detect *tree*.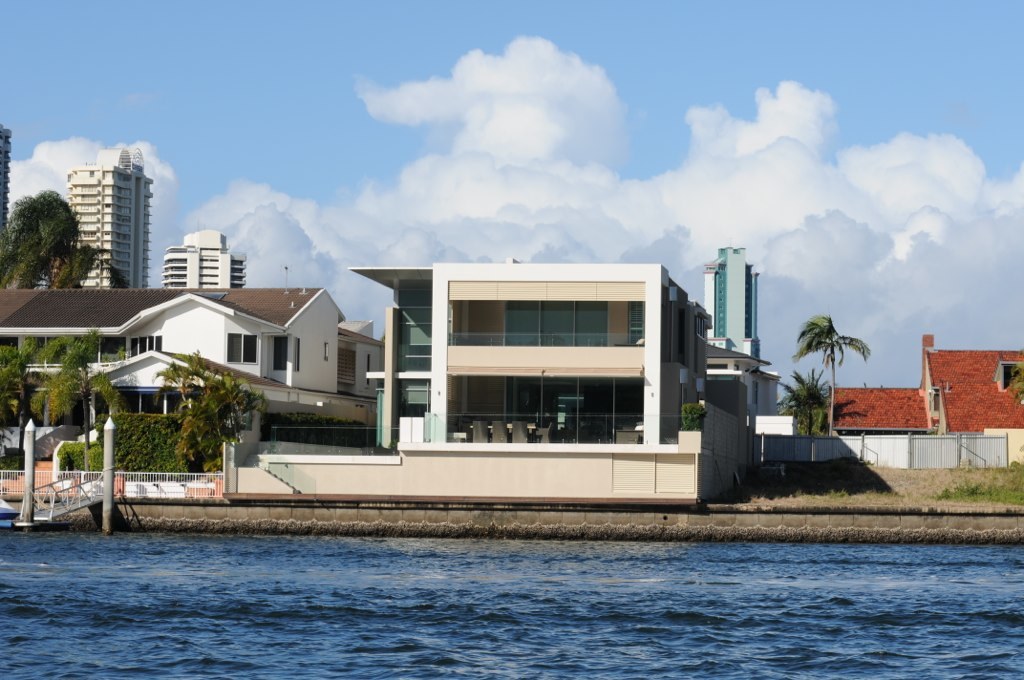
Detected at {"left": 0, "top": 334, "right": 54, "bottom": 451}.
